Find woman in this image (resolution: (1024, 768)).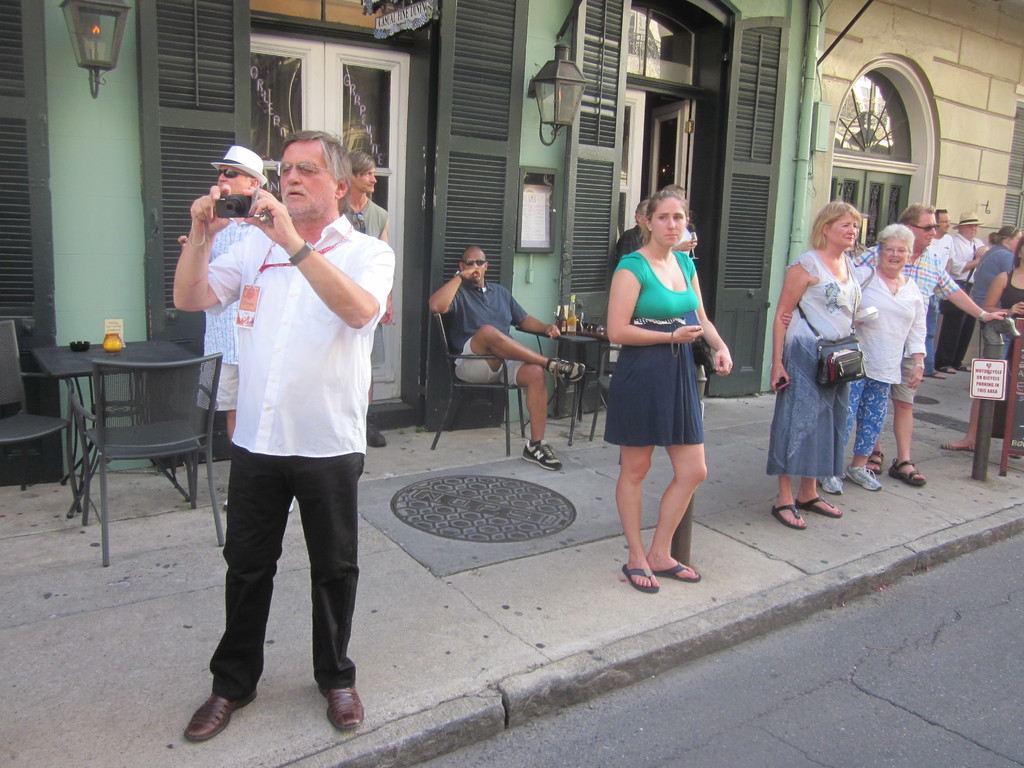
(982, 236, 1023, 315).
